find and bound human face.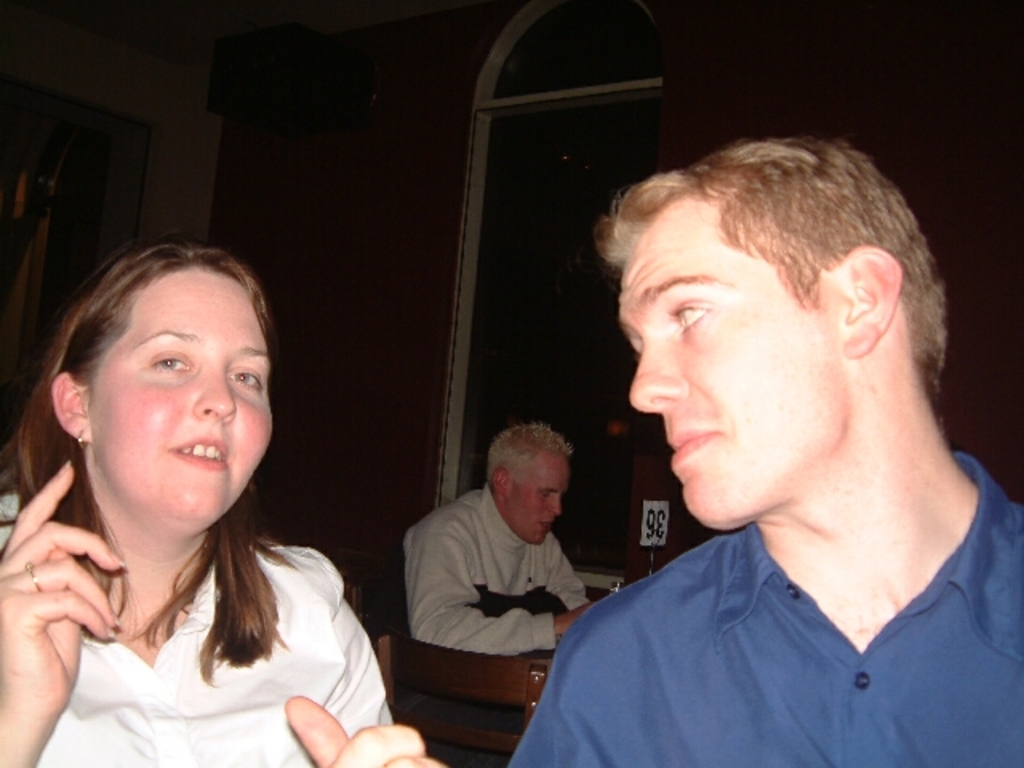
Bound: Rect(507, 461, 566, 541).
